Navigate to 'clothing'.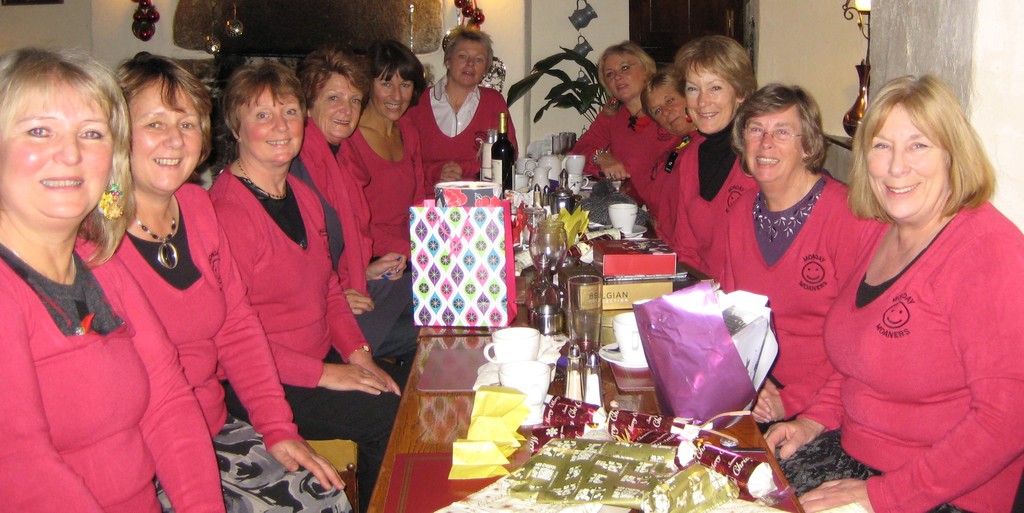
Navigation target: left=707, top=162, right=889, bottom=390.
